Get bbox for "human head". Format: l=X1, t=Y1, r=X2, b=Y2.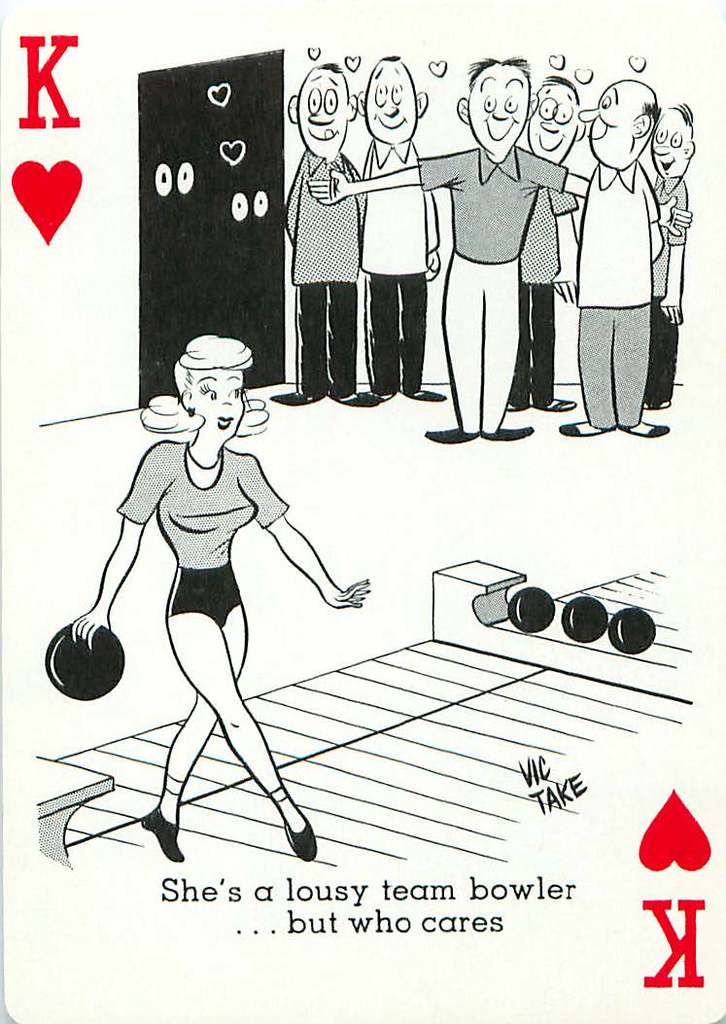
l=645, t=103, r=699, b=181.
